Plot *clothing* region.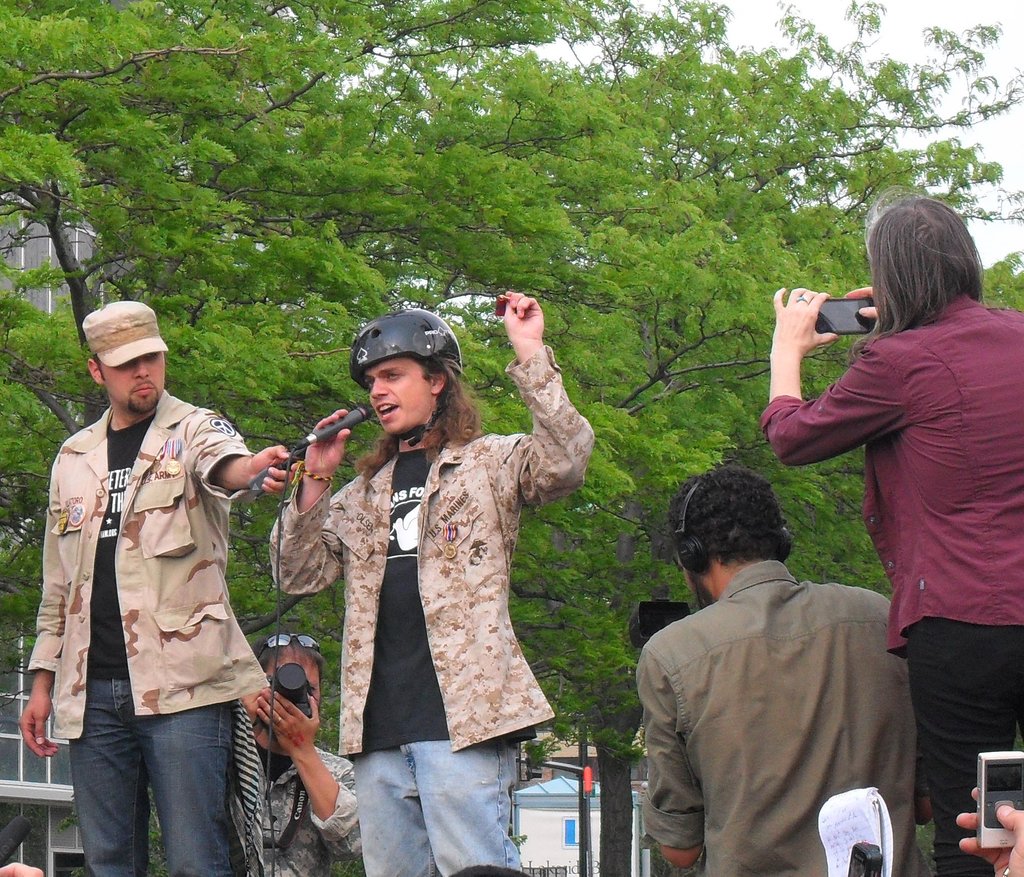
Plotted at l=267, t=343, r=593, b=876.
